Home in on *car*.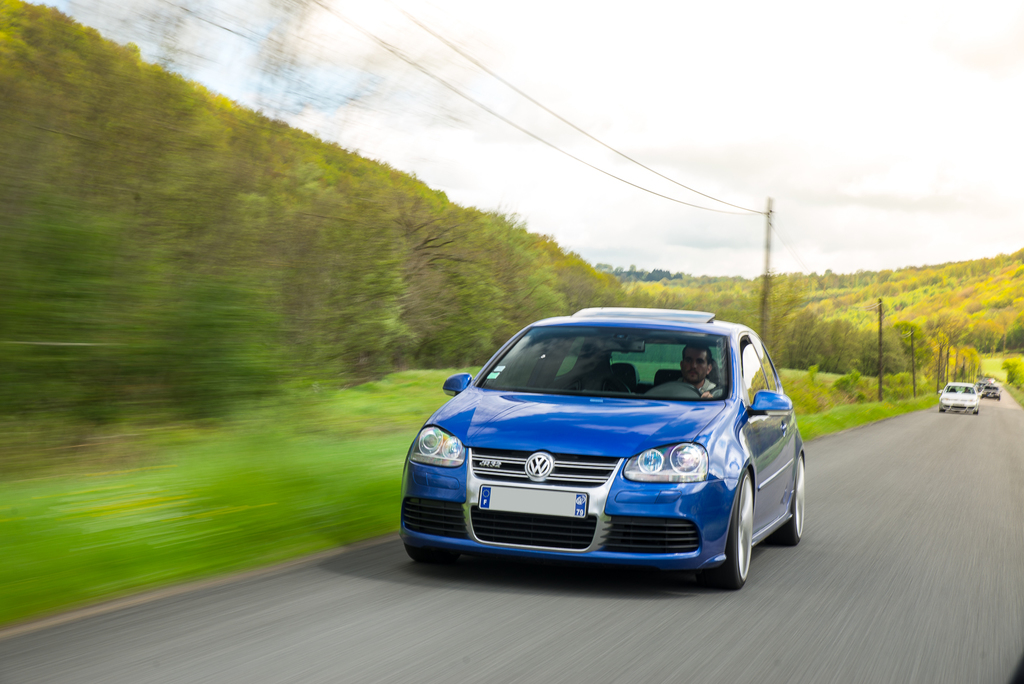
Homed in at [x1=937, y1=379, x2=987, y2=415].
